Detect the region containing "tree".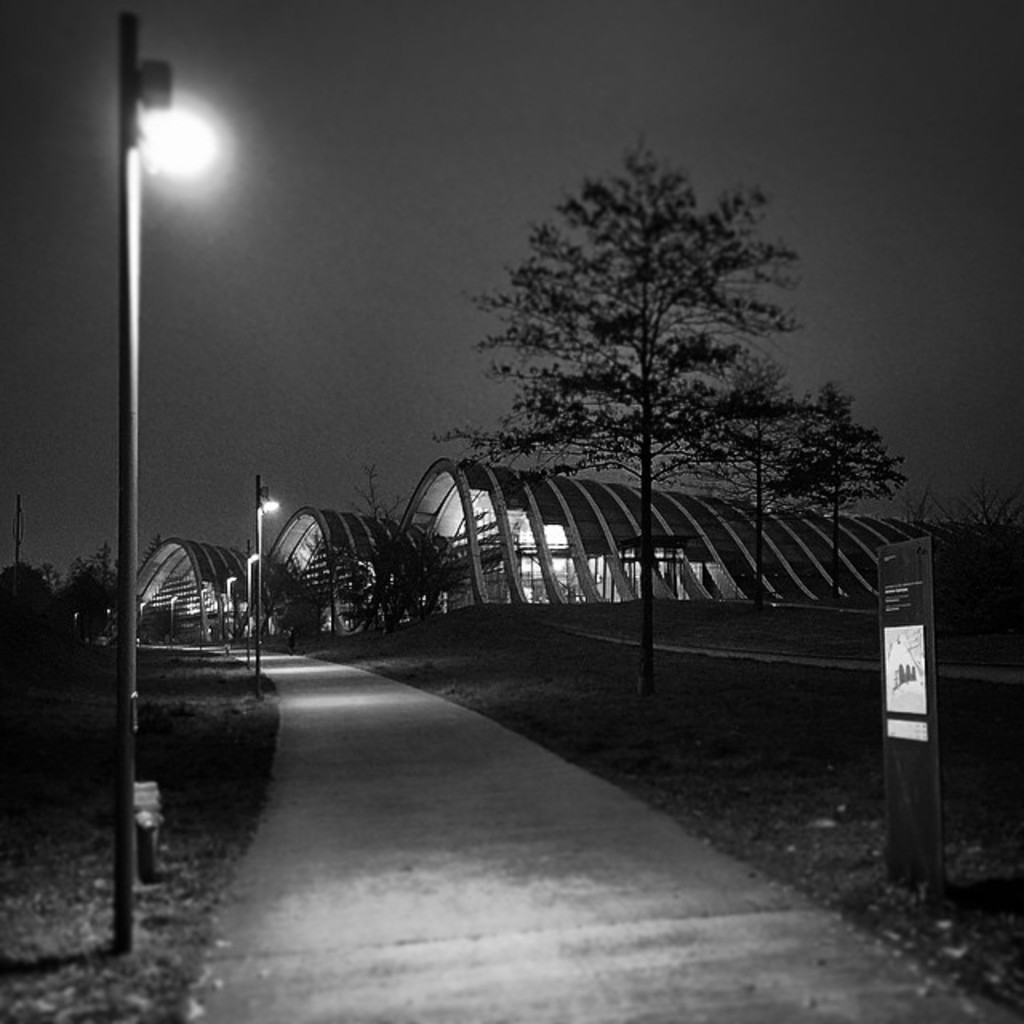
0/539/114/658.
